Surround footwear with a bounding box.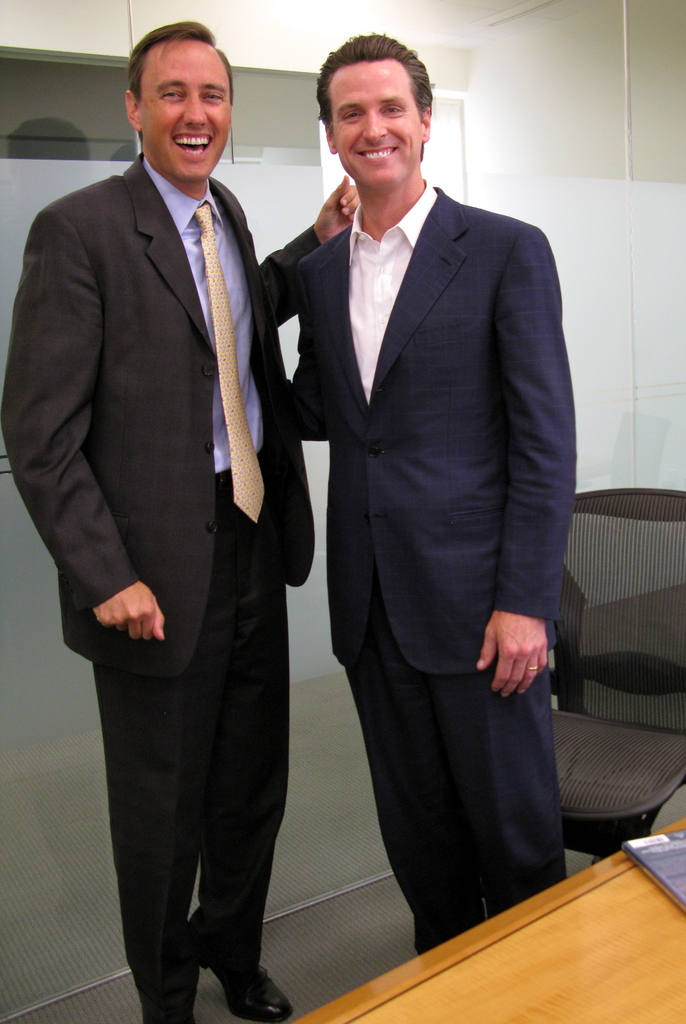
[x1=196, y1=943, x2=277, y2=1012].
